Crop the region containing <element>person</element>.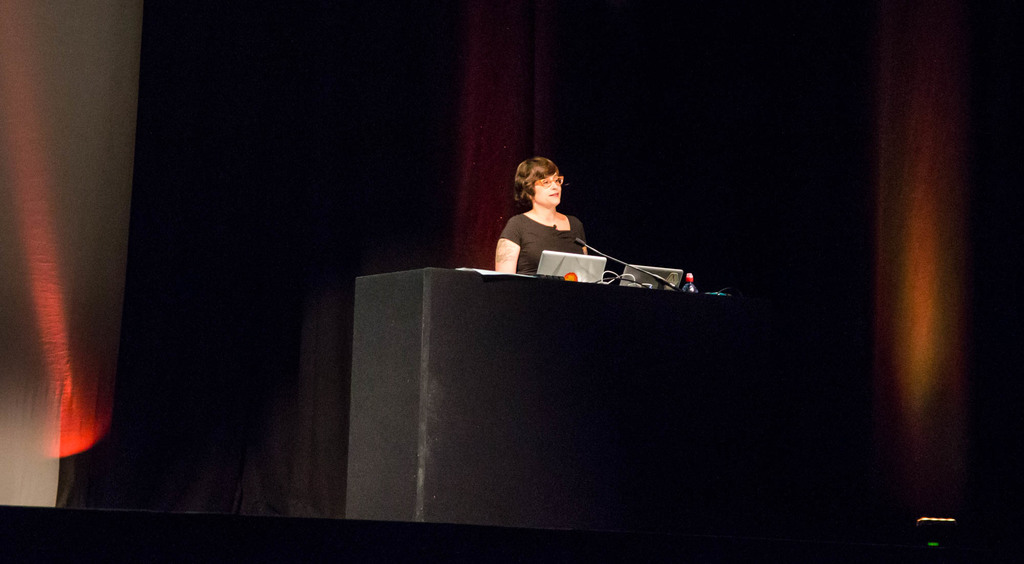
Crop region: x1=494 y1=154 x2=589 y2=276.
